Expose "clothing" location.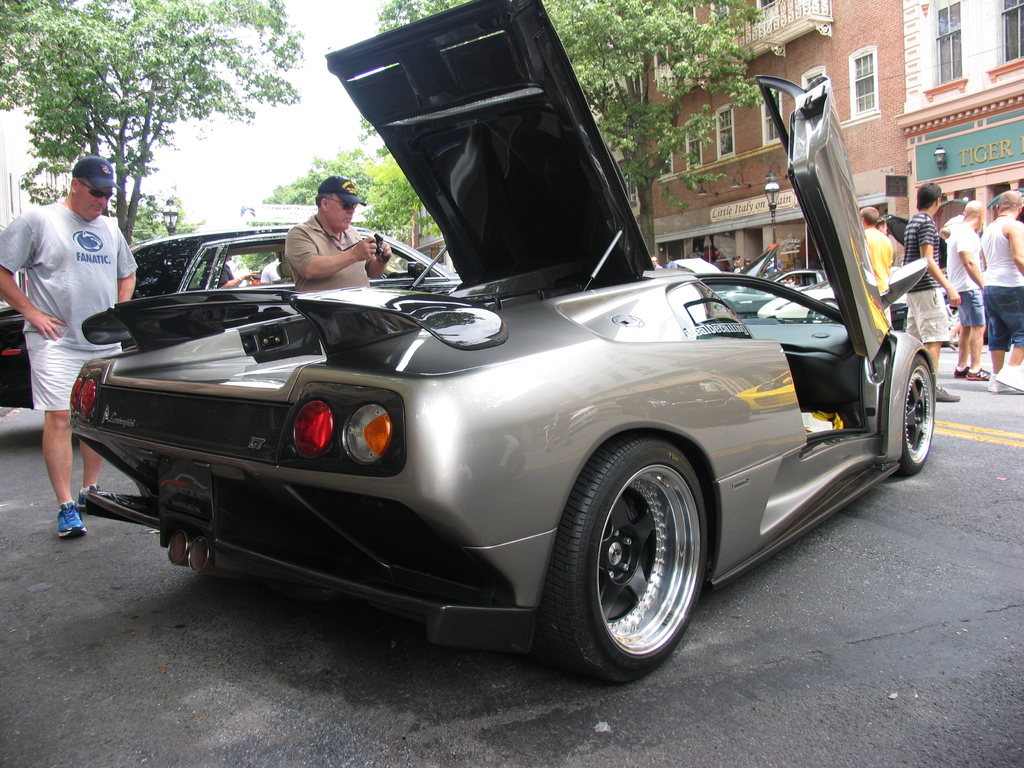
Exposed at <region>862, 228, 892, 301</region>.
